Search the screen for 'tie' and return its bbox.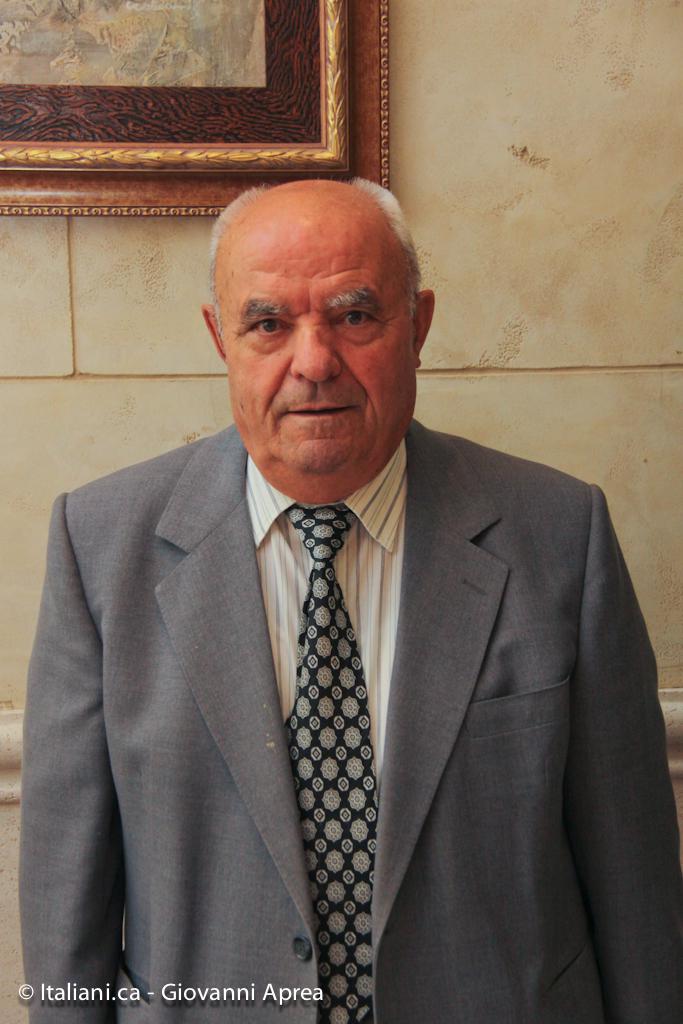
Found: [279, 506, 379, 1023].
